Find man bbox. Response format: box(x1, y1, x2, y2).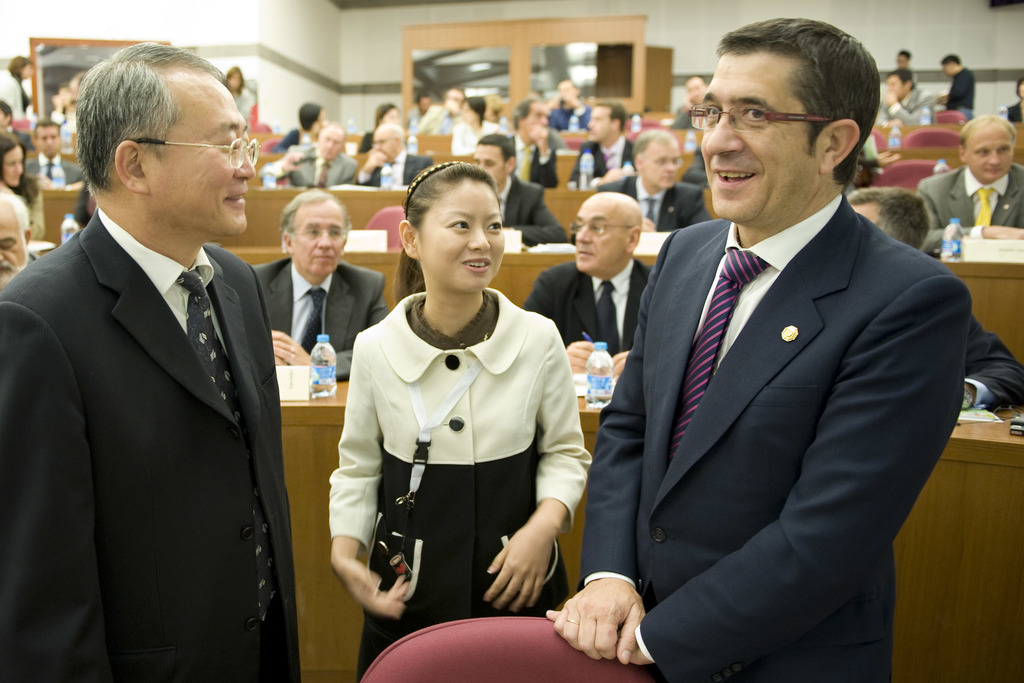
box(246, 180, 389, 373).
